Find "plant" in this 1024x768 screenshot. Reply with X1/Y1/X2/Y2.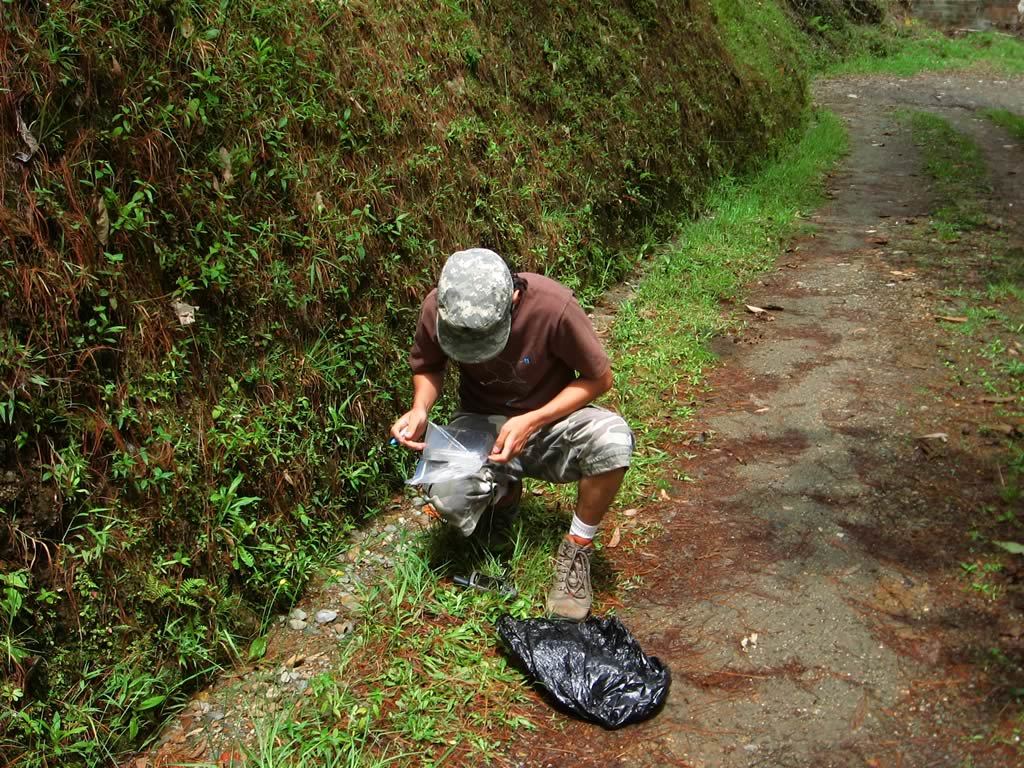
47/510/120/630.
